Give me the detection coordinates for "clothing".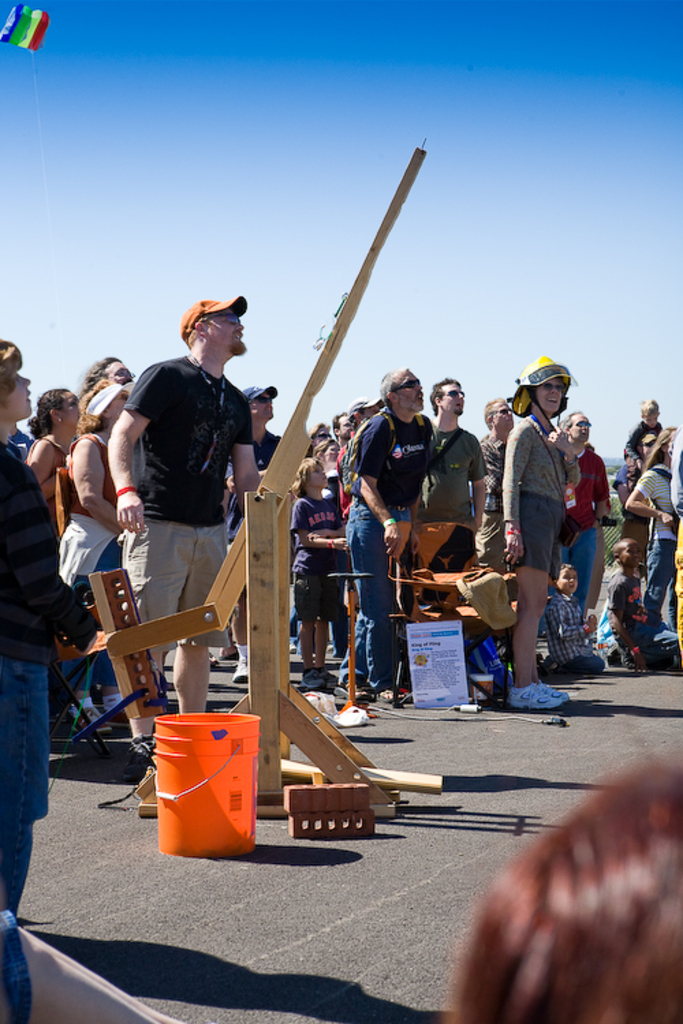
pyautogui.locateOnScreen(30, 425, 78, 545).
